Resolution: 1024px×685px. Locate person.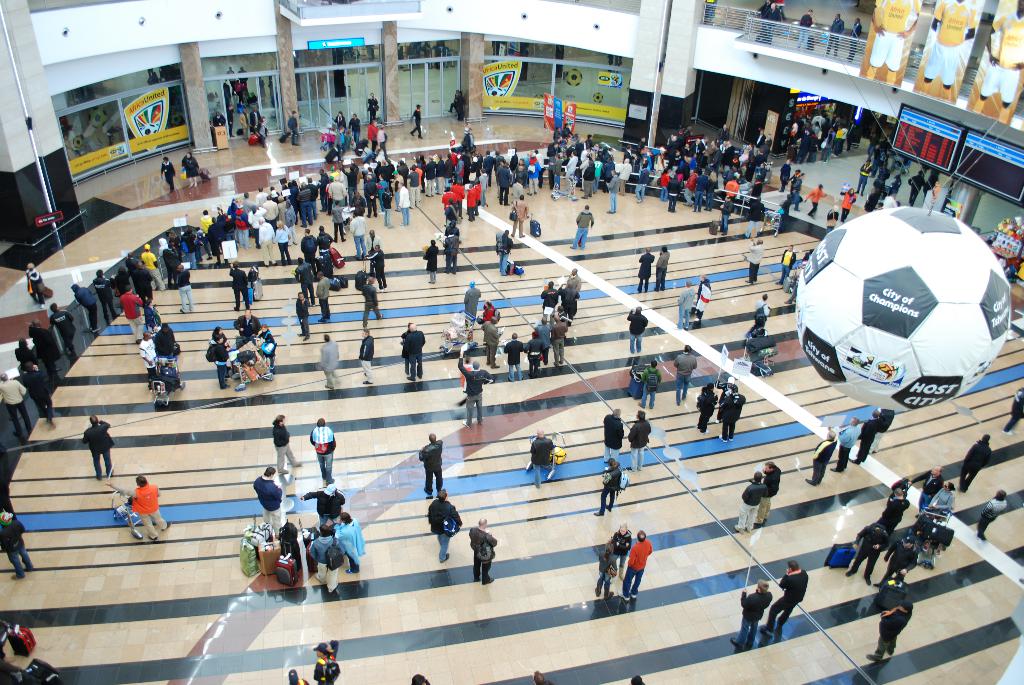
l=999, t=386, r=1023, b=432.
